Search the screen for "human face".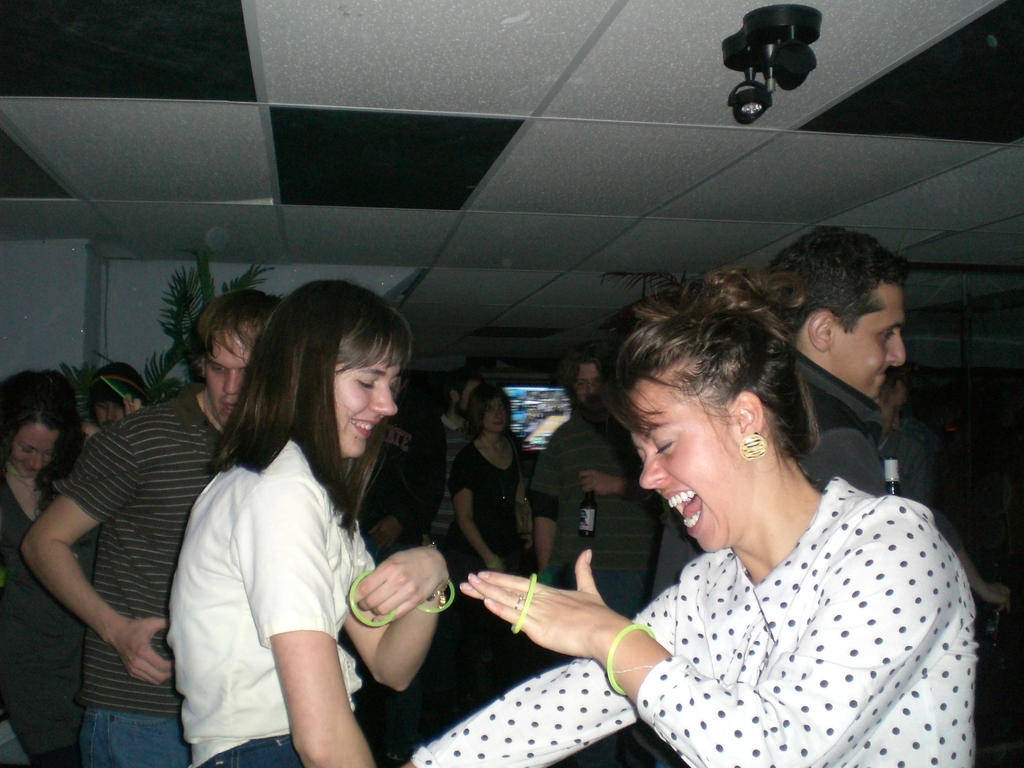
Found at locate(578, 363, 600, 398).
